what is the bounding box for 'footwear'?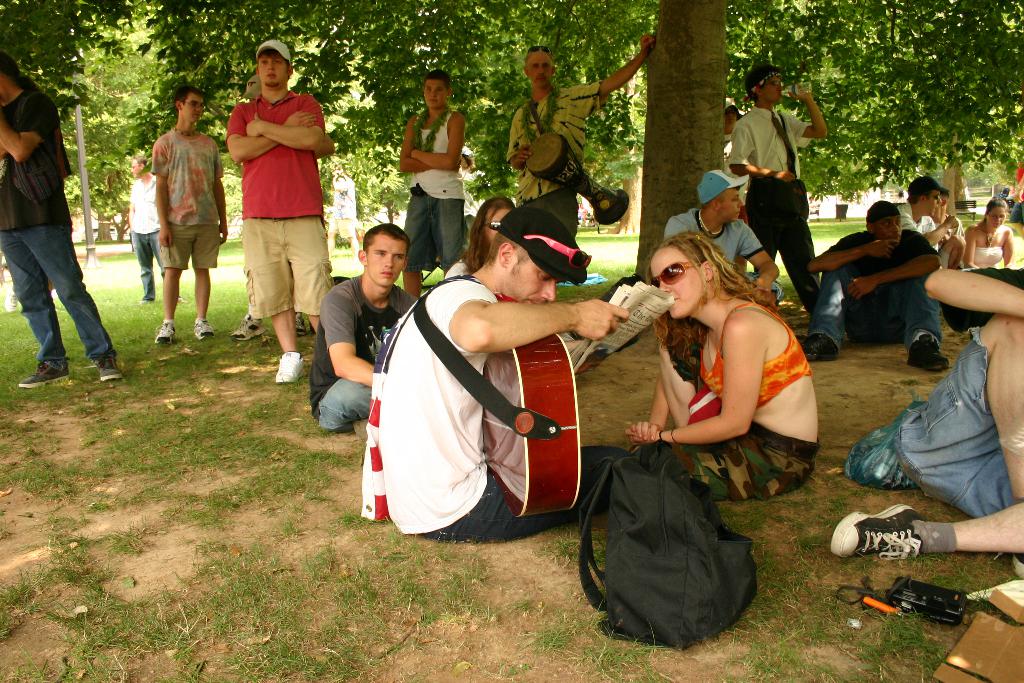
813/506/978/577.
